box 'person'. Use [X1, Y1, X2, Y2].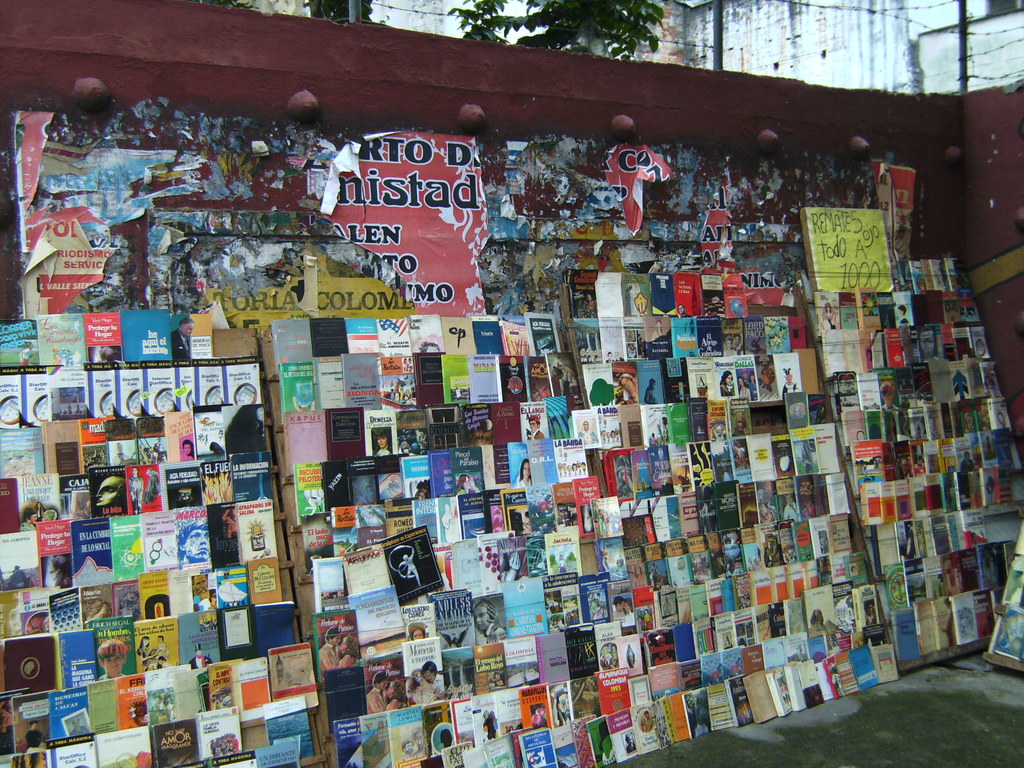
[100, 637, 128, 684].
